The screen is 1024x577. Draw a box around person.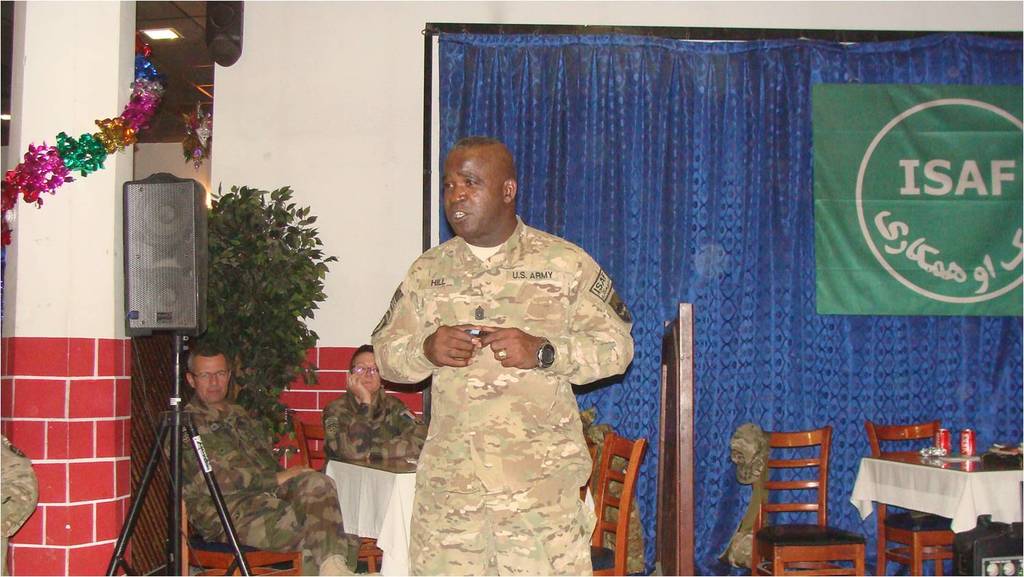
crop(0, 430, 35, 576).
